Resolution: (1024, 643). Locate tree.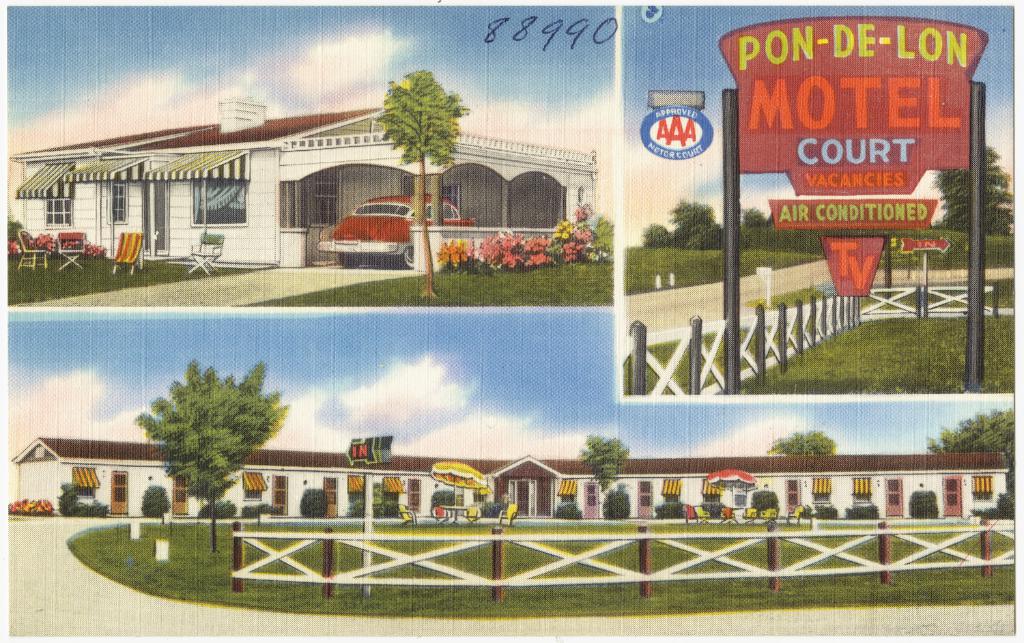
<box>885,401,1023,491</box>.
